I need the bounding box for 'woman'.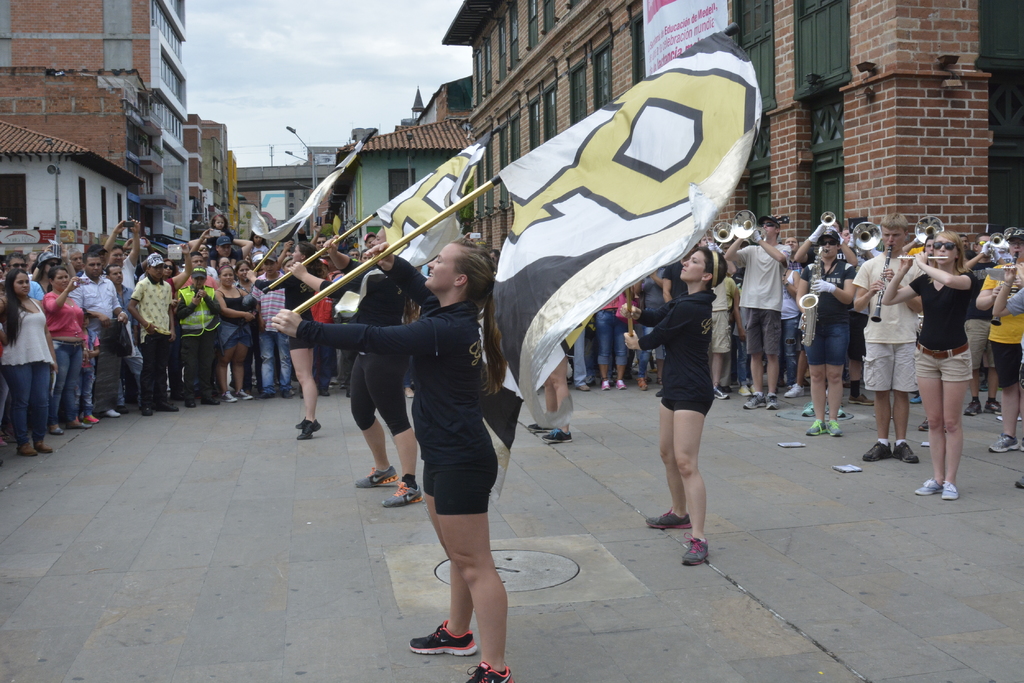
Here it is: <region>272, 238, 516, 682</region>.
